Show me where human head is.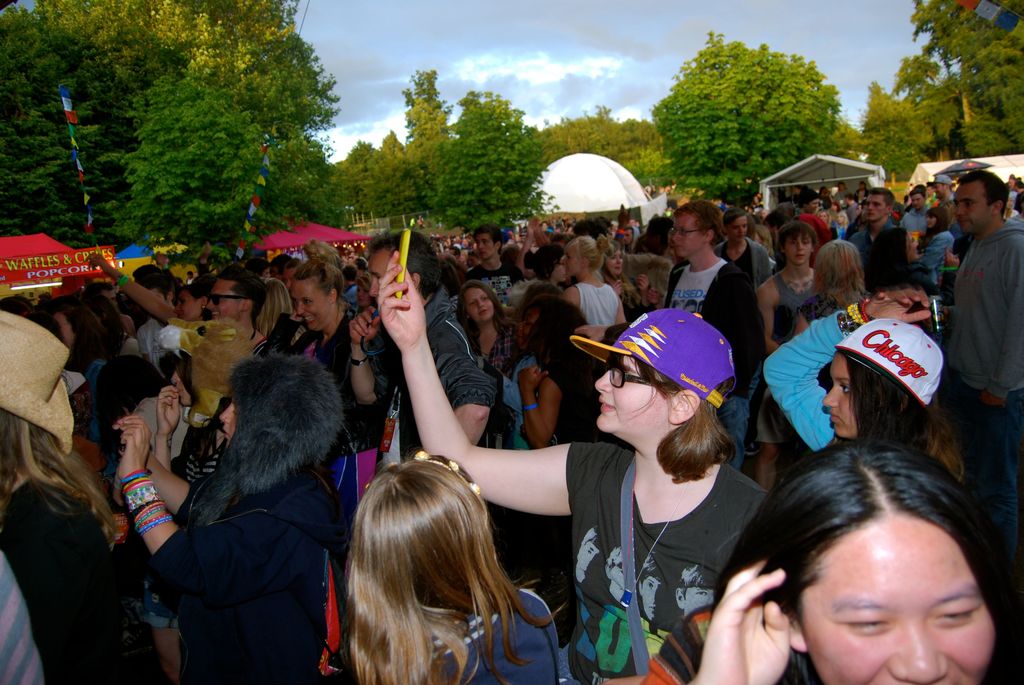
human head is at (604, 242, 625, 277).
